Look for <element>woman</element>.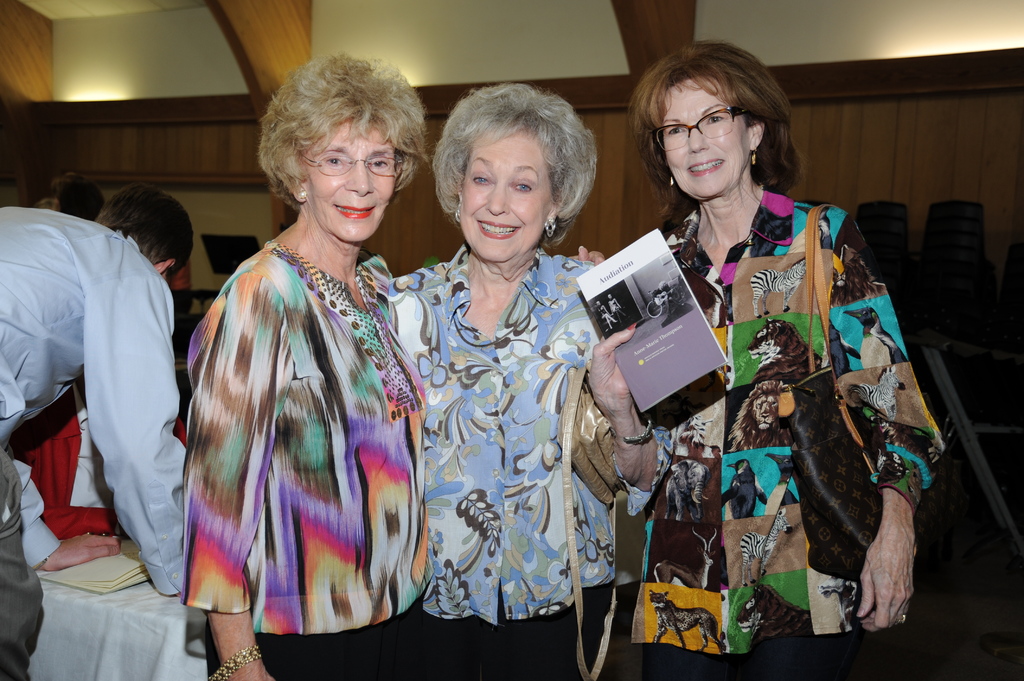
Found: box=[189, 52, 607, 680].
